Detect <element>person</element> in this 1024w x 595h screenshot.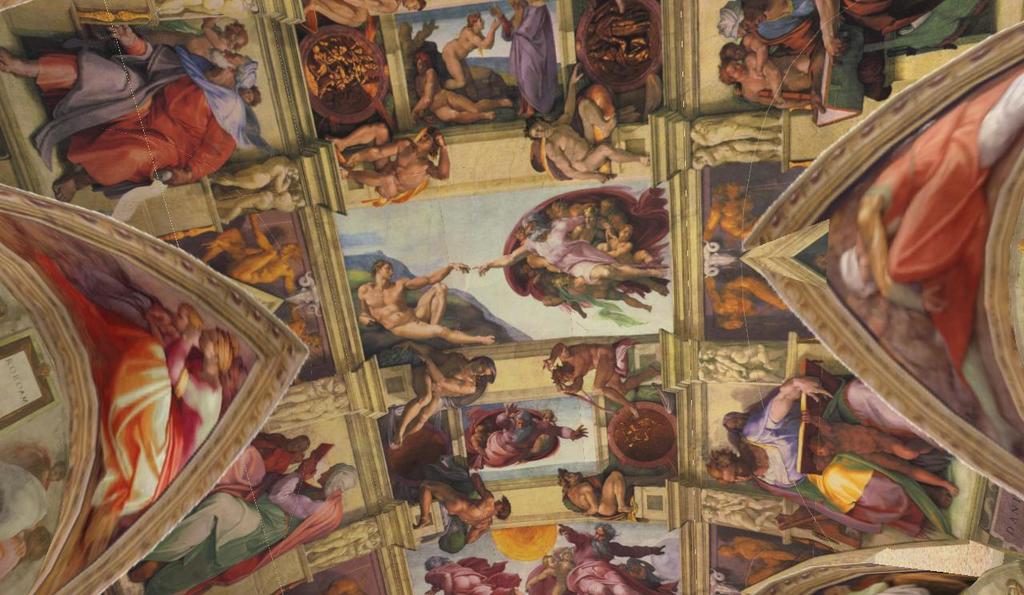
Detection: (701, 175, 758, 245).
